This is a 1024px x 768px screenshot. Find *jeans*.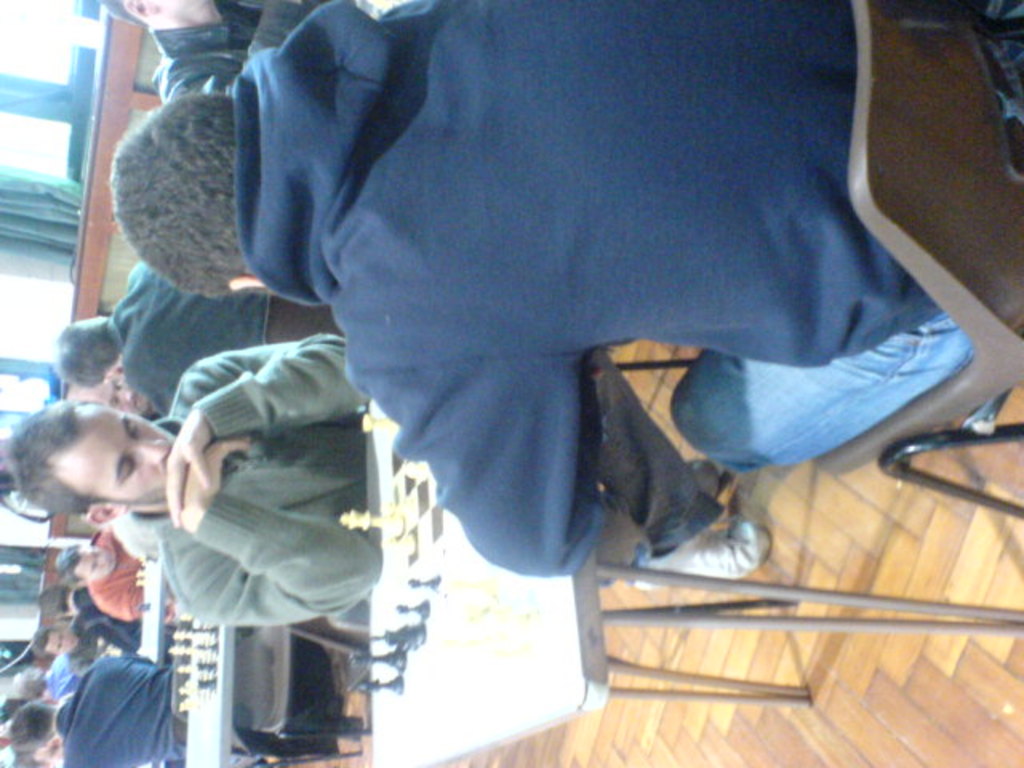
Bounding box: 669, 314, 968, 475.
